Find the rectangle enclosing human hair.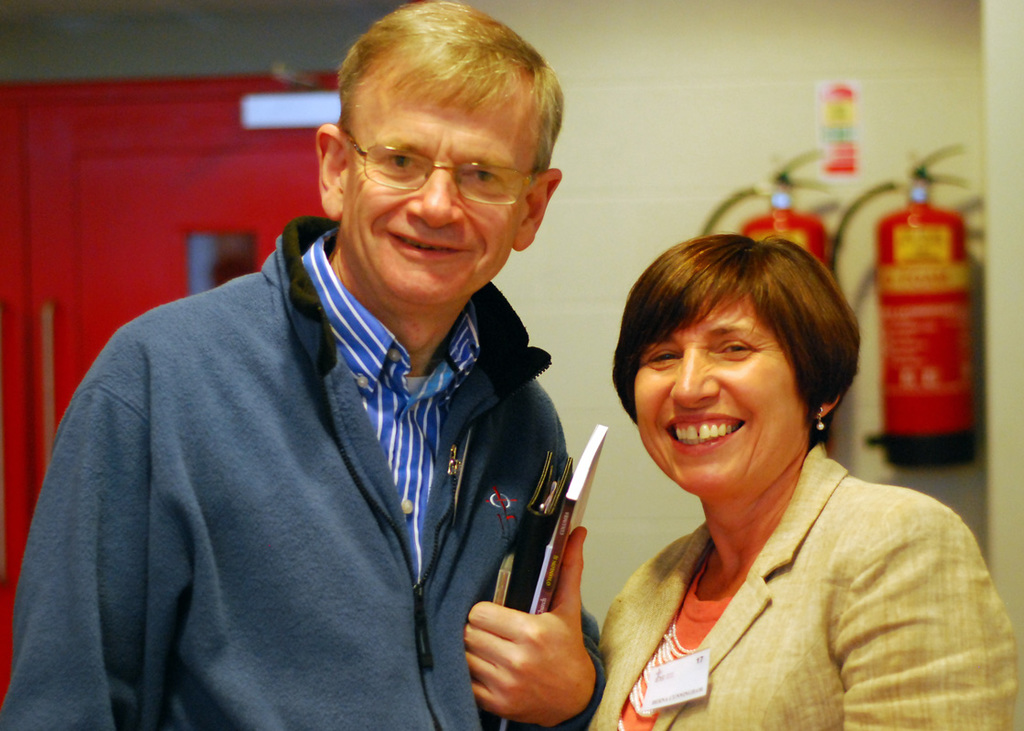
340:0:571:181.
